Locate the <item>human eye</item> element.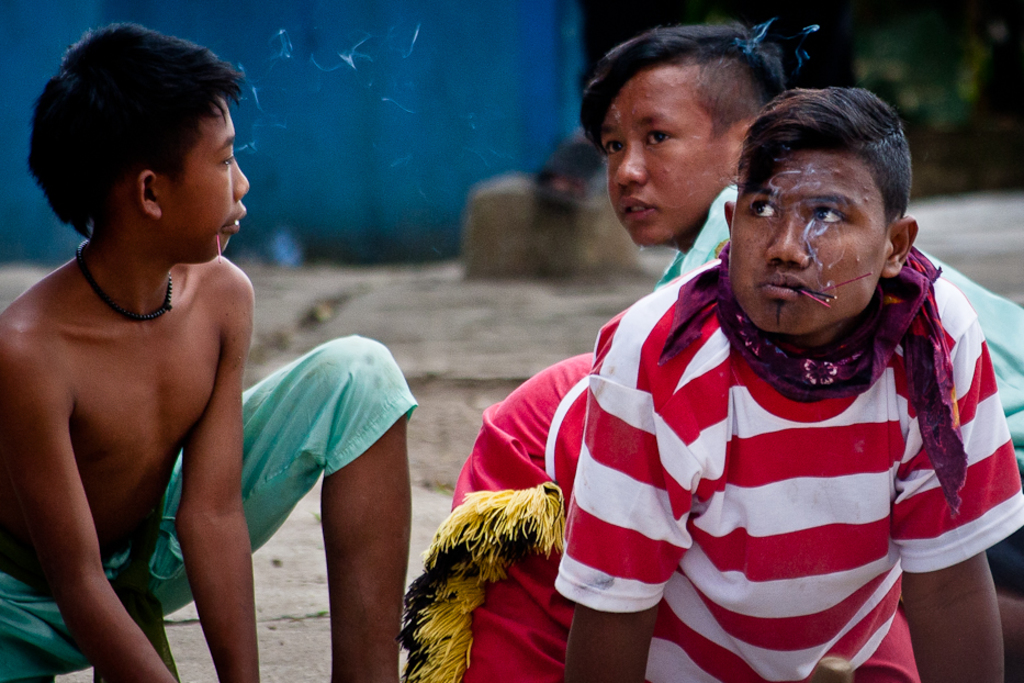
Element bbox: (601,134,631,164).
